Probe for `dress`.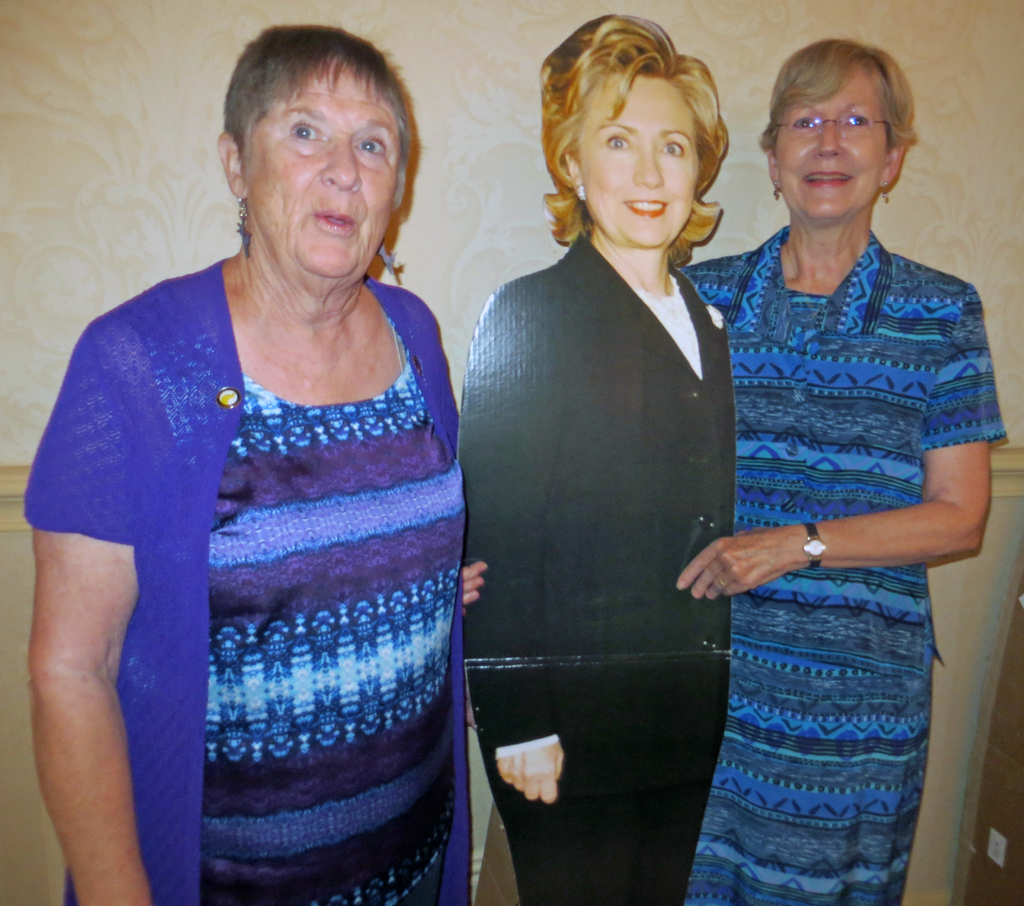
Probe result: l=13, t=254, r=467, b=905.
